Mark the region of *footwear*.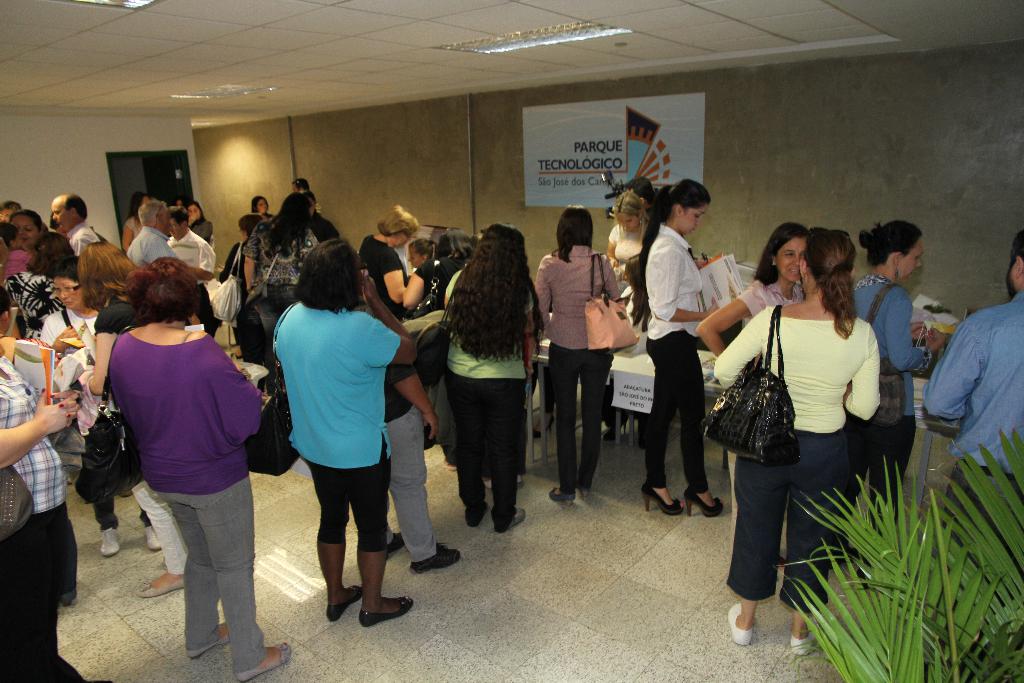
Region: [729, 604, 755, 648].
